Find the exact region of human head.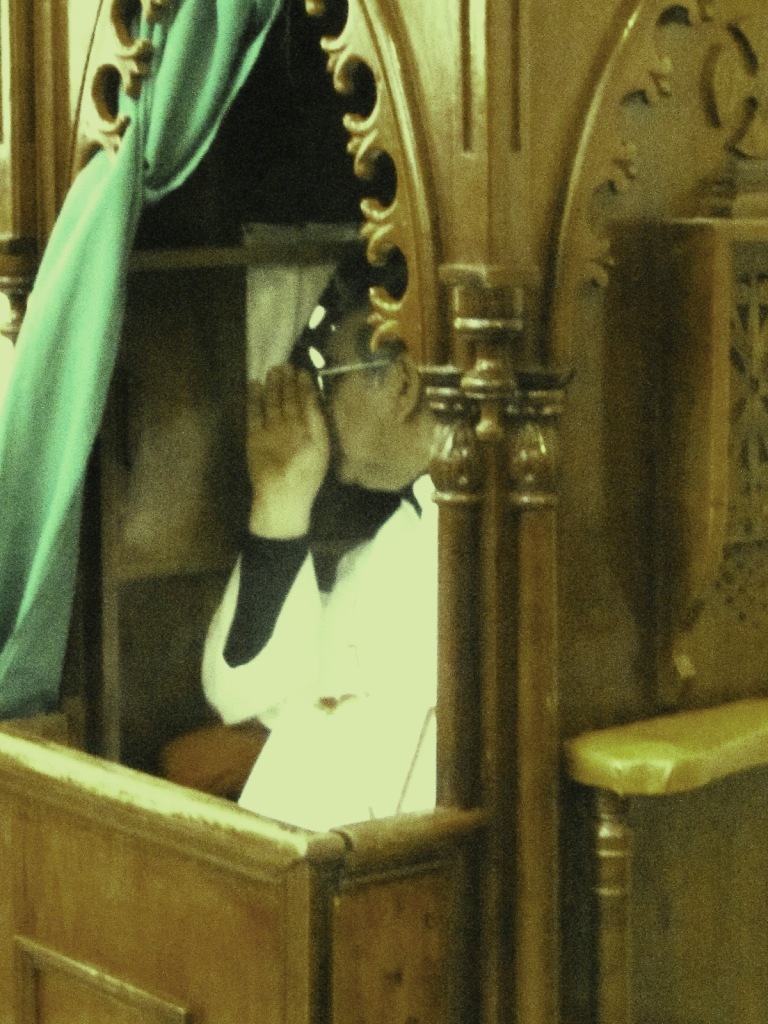
Exact region: [x1=322, y1=250, x2=454, y2=495].
